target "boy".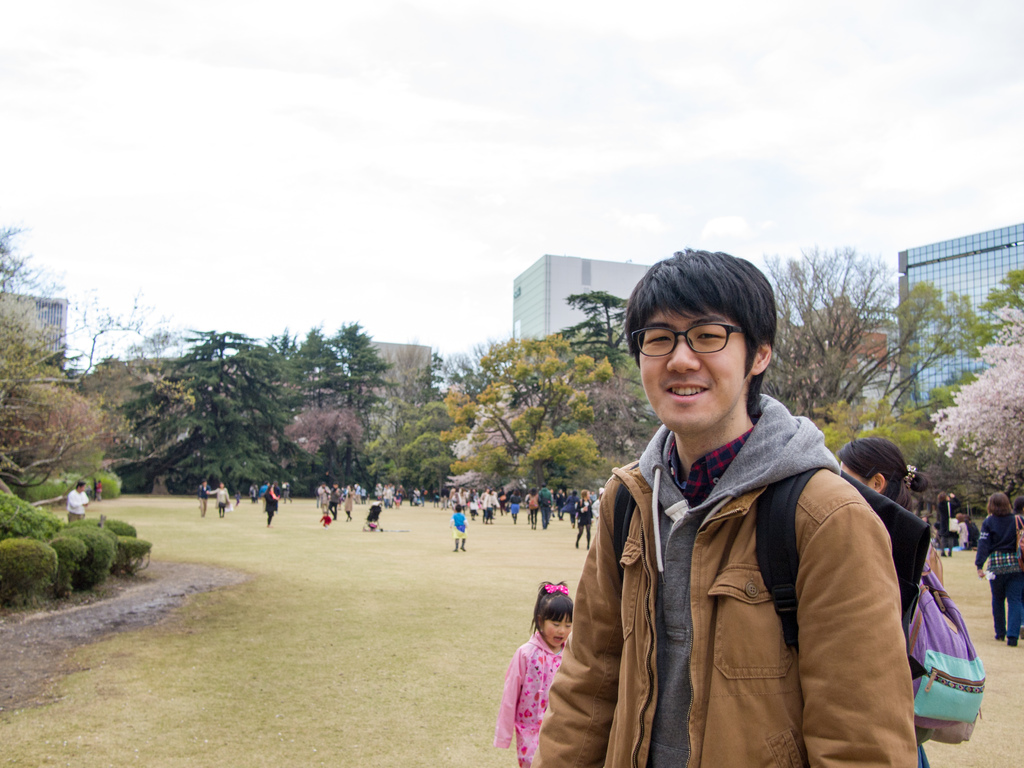
Target region: 529/246/918/767.
